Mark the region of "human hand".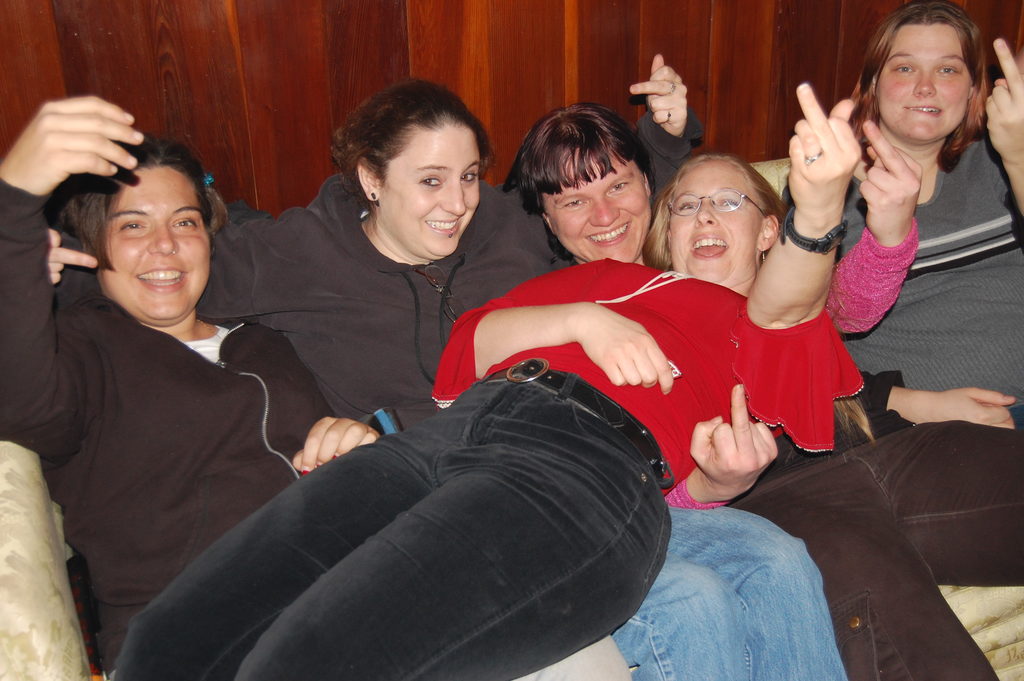
Region: 570,301,675,396.
